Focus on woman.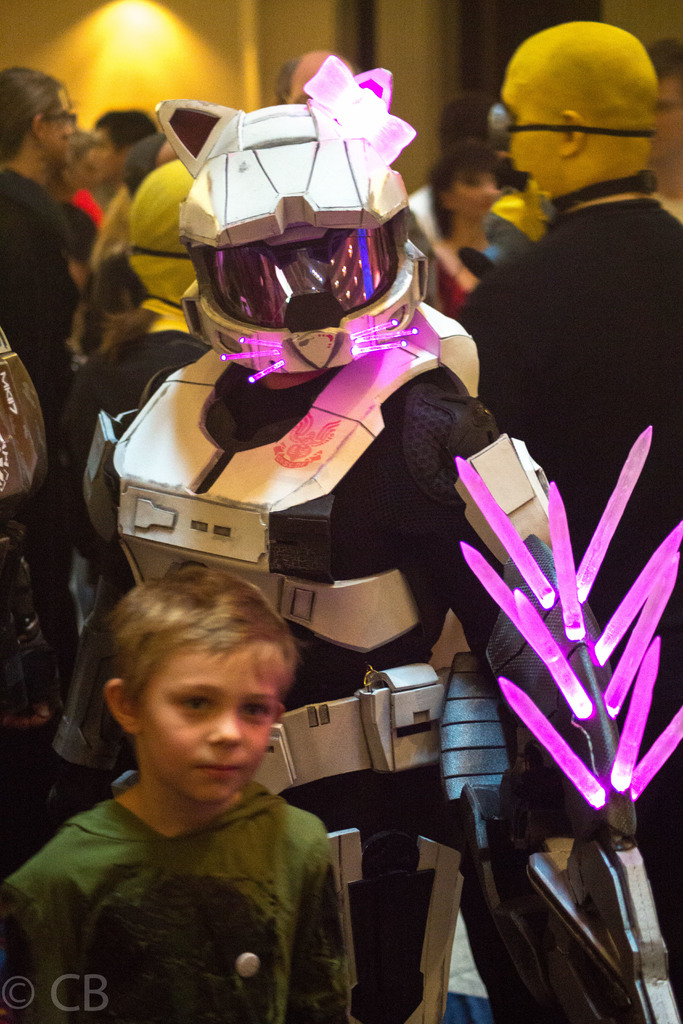
Focused at [434, 143, 502, 312].
